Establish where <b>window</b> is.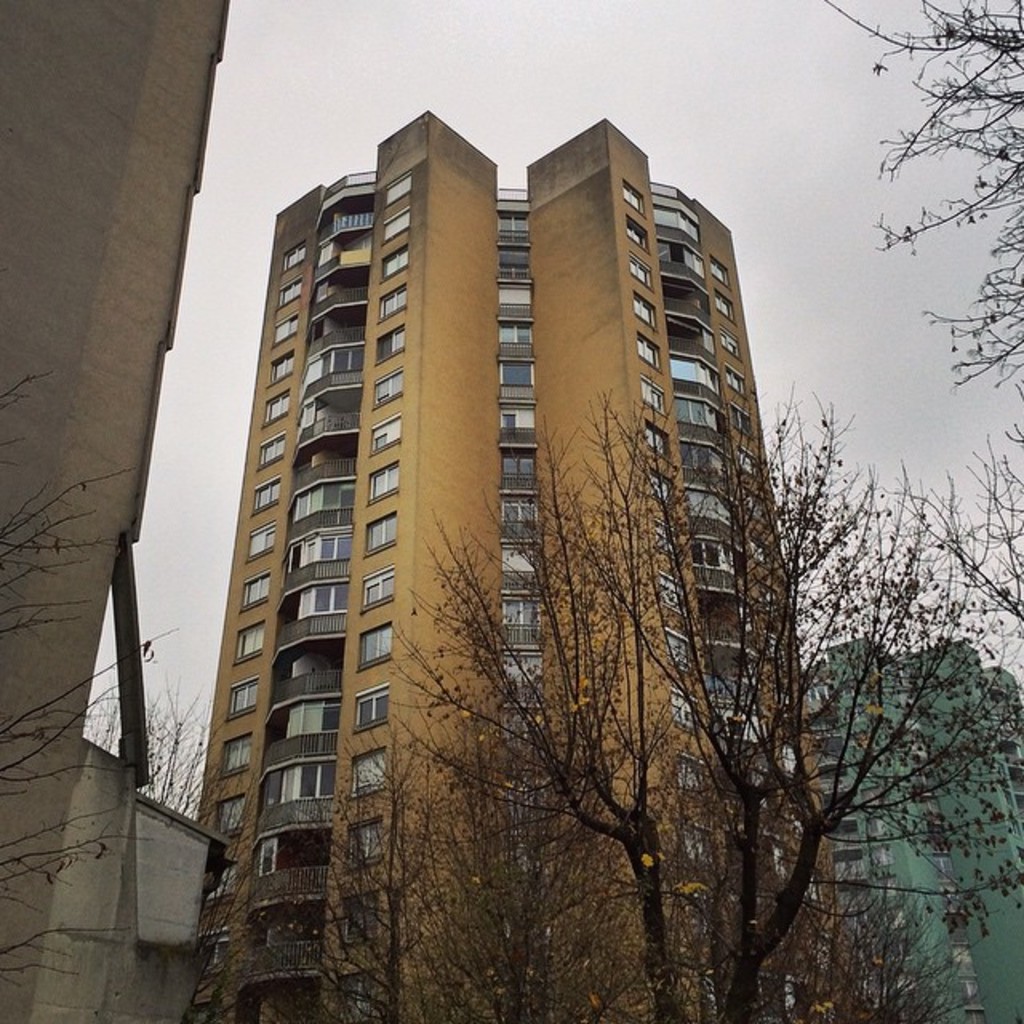
Established at (230, 672, 261, 722).
